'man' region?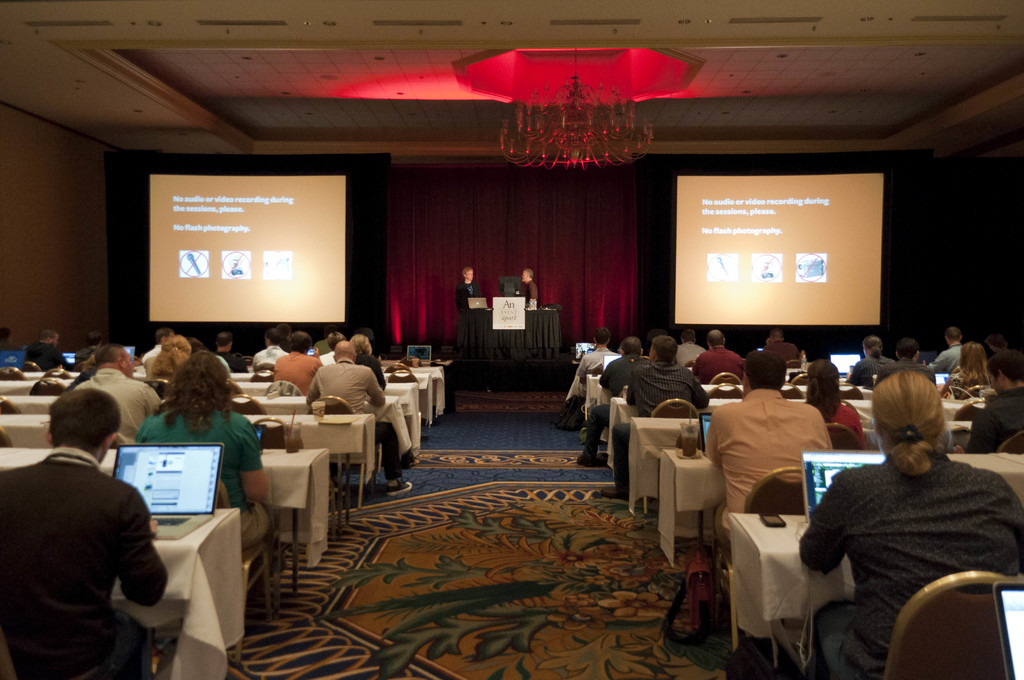
[x1=520, y1=270, x2=541, y2=307]
